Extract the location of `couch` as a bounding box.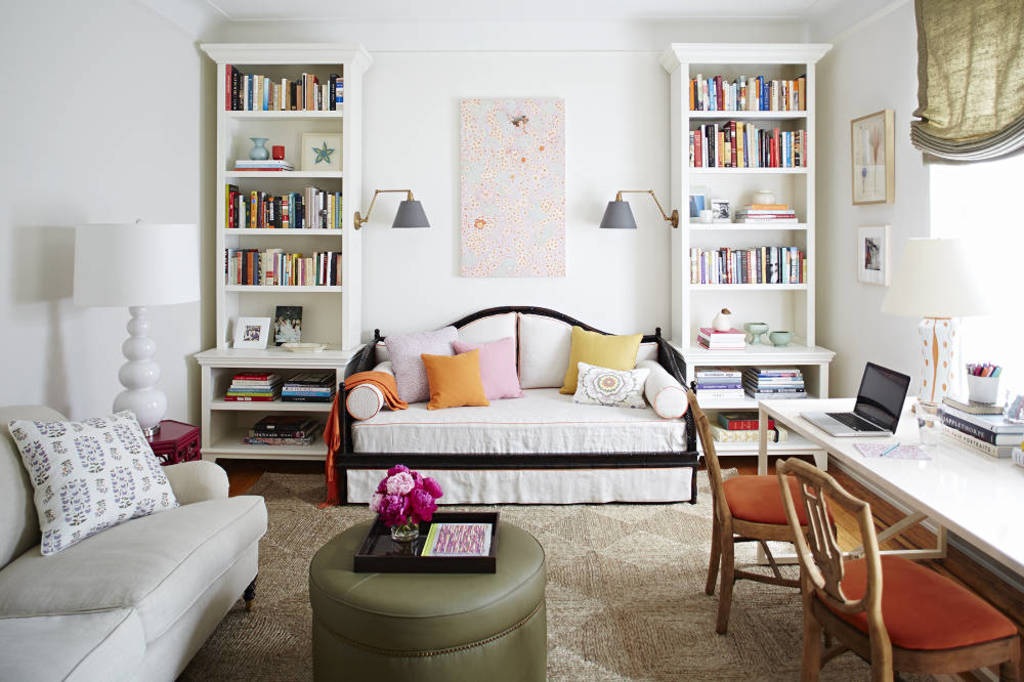
0 408 274 681.
